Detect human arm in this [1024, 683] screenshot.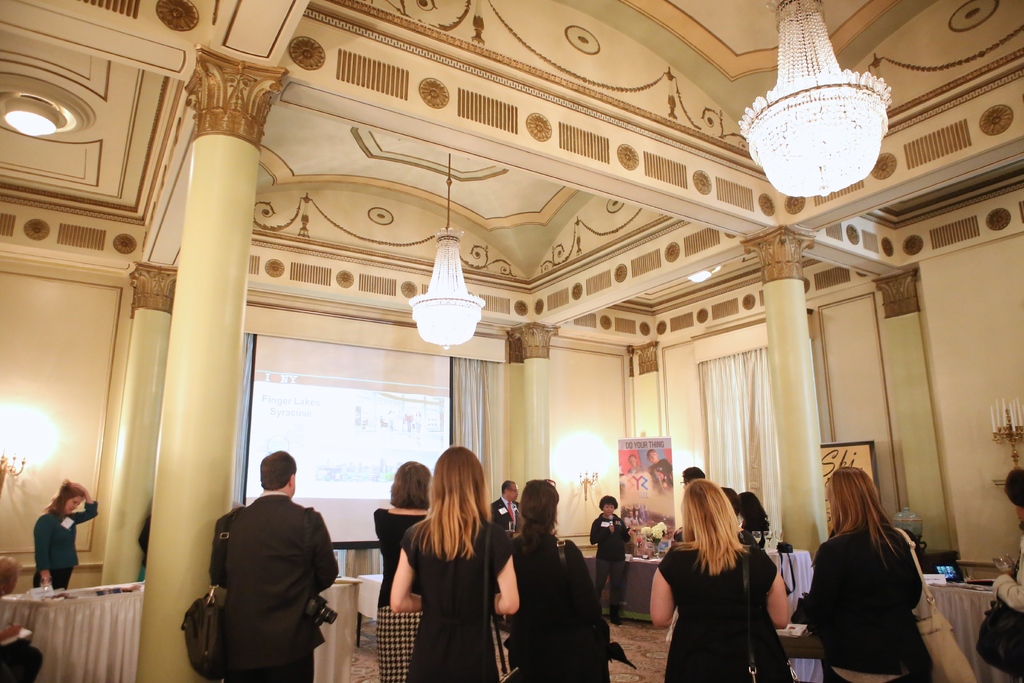
Detection: bbox=(770, 562, 792, 634).
